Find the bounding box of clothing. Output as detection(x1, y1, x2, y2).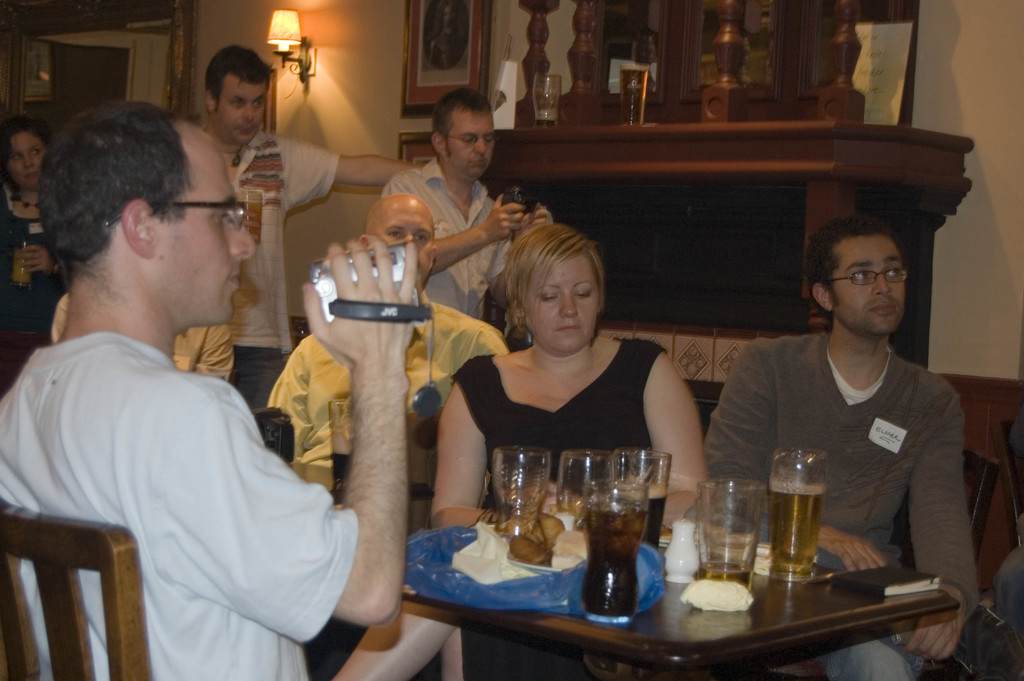
detection(378, 155, 512, 321).
